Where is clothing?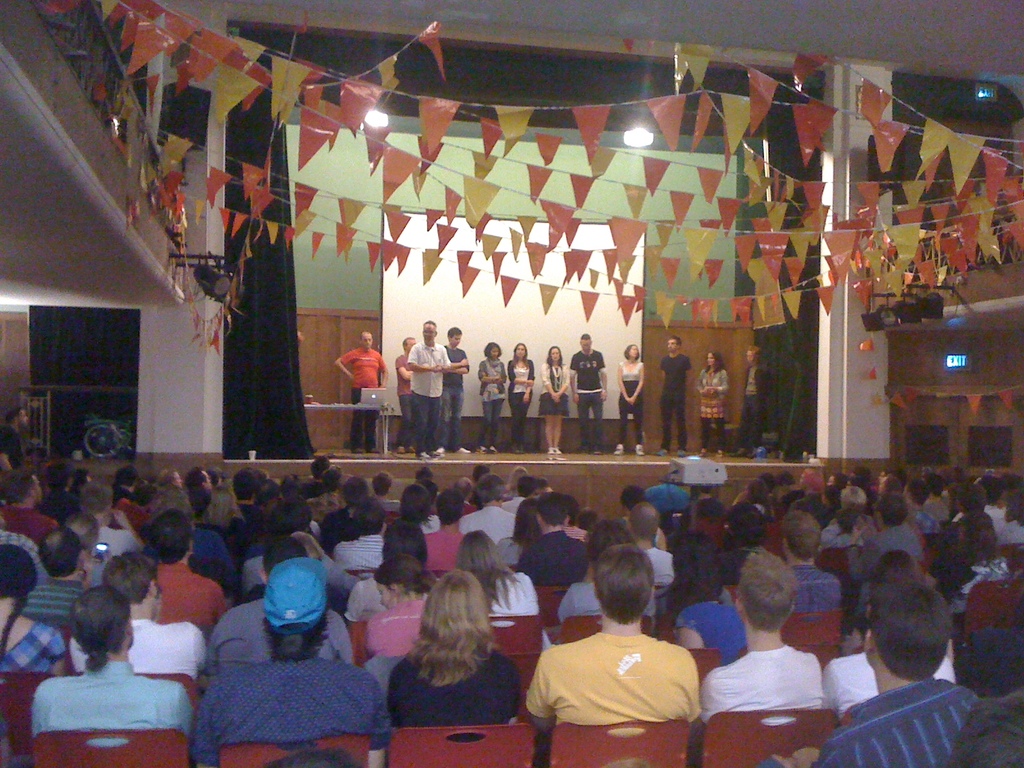
region(454, 505, 513, 542).
